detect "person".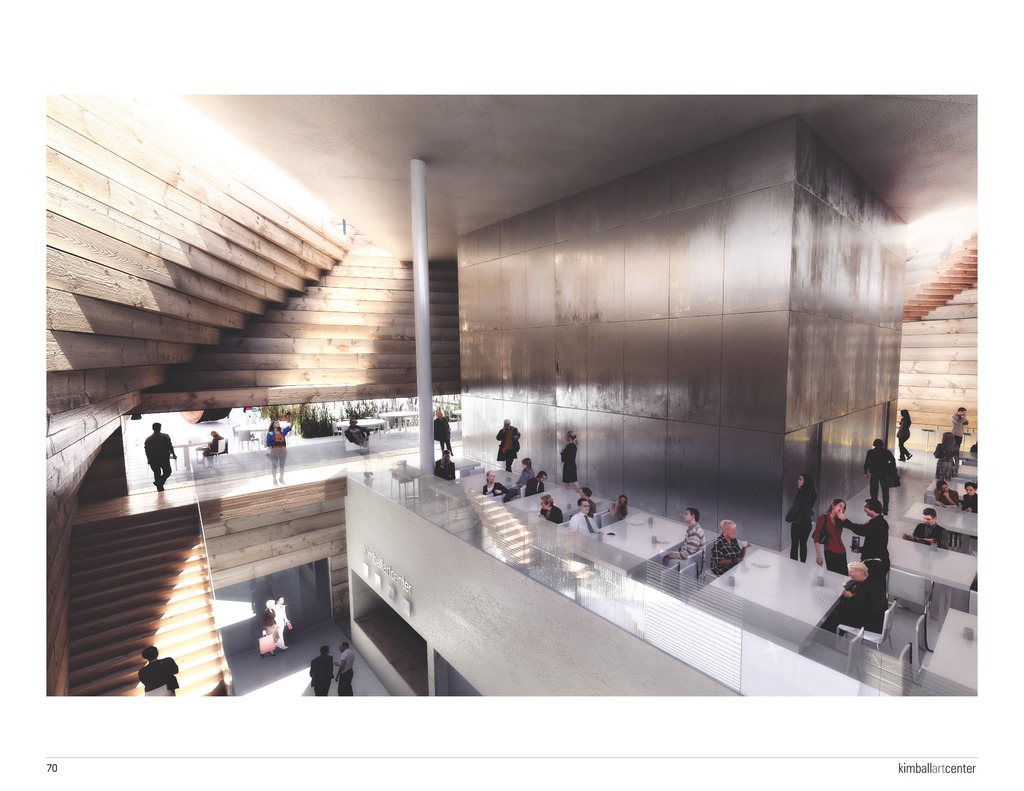
Detected at [left=922, top=481, right=963, bottom=507].
